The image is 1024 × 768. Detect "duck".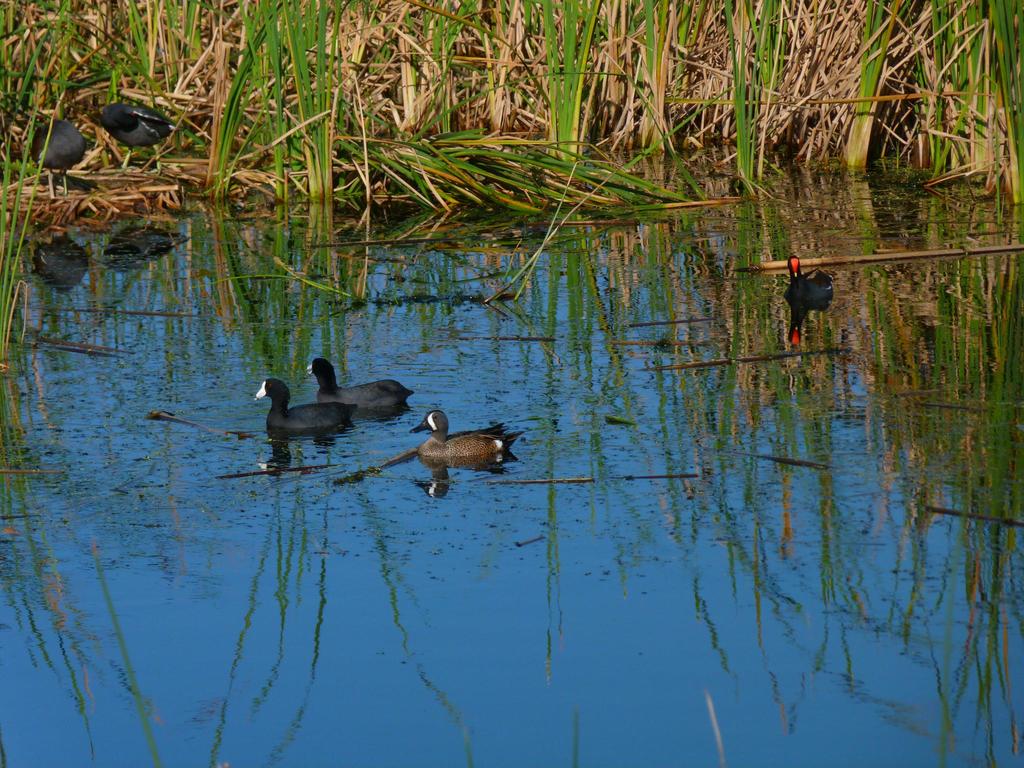
Detection: locate(304, 356, 419, 431).
